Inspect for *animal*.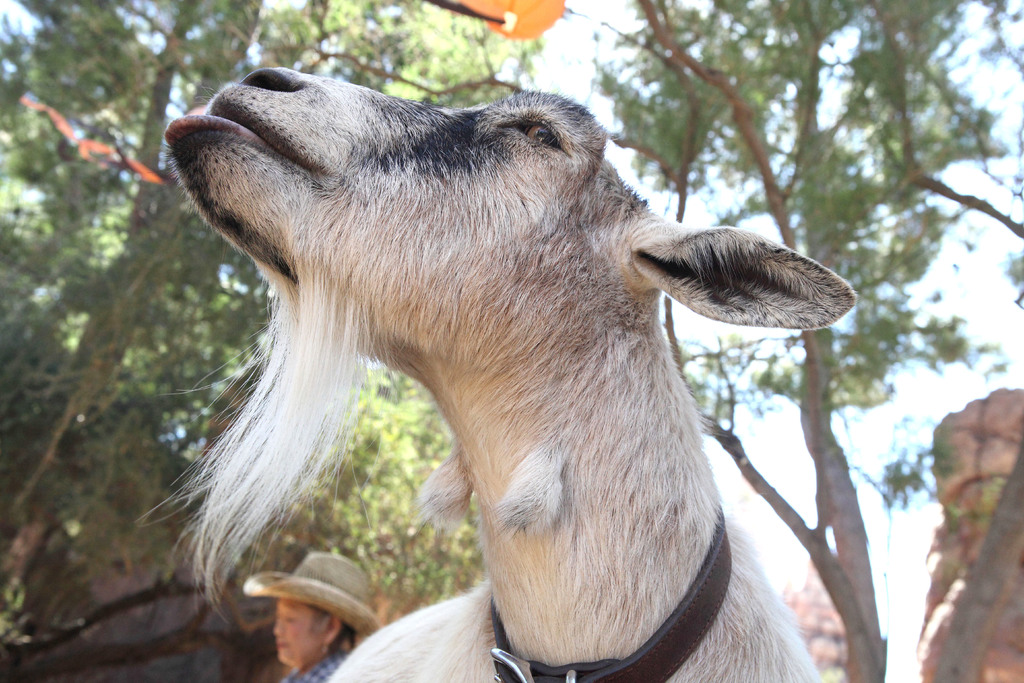
Inspection: 129, 63, 854, 682.
